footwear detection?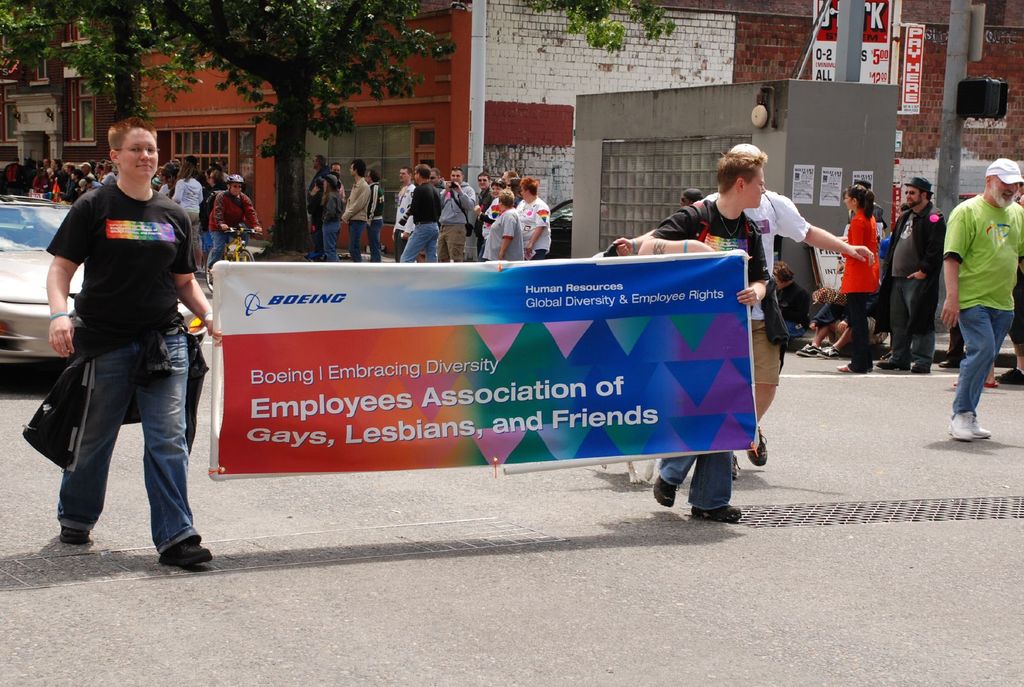
BBox(655, 475, 678, 509)
